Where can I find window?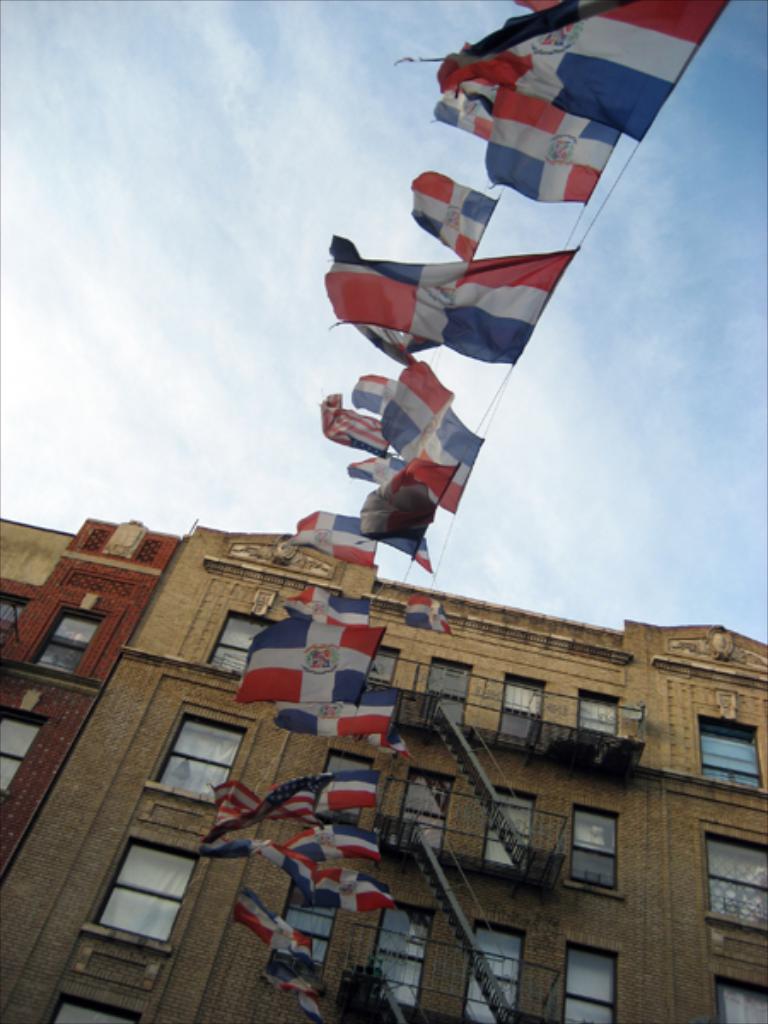
You can find it at crop(393, 765, 452, 862).
